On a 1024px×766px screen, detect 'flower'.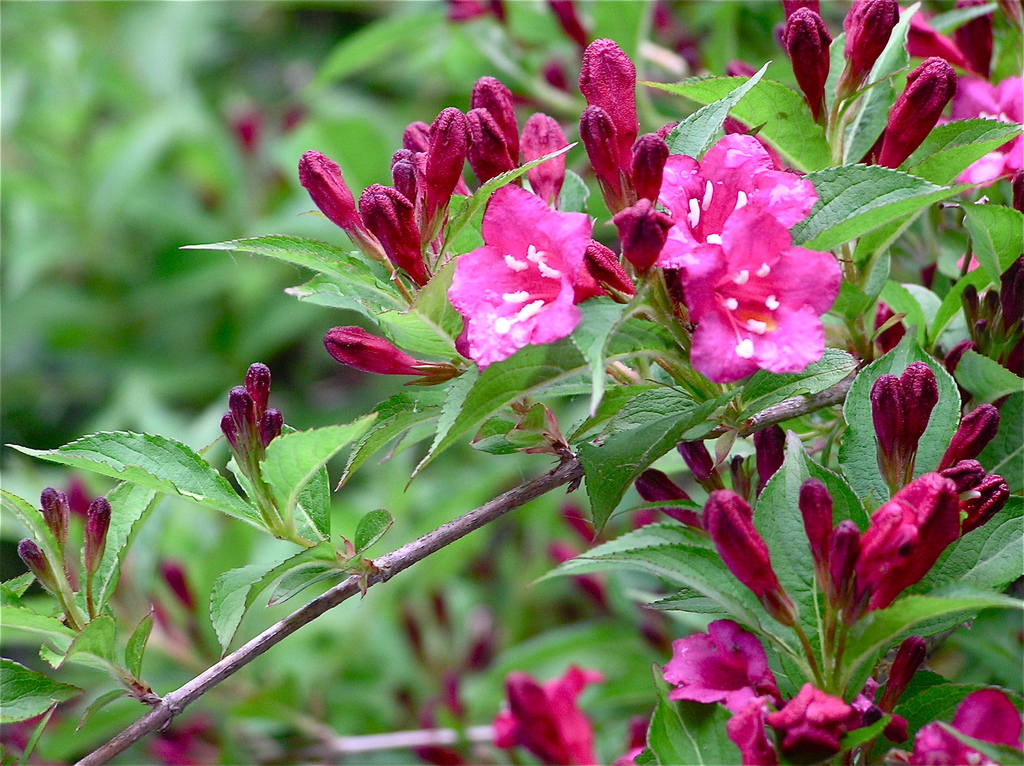
[x1=161, y1=564, x2=195, y2=608].
